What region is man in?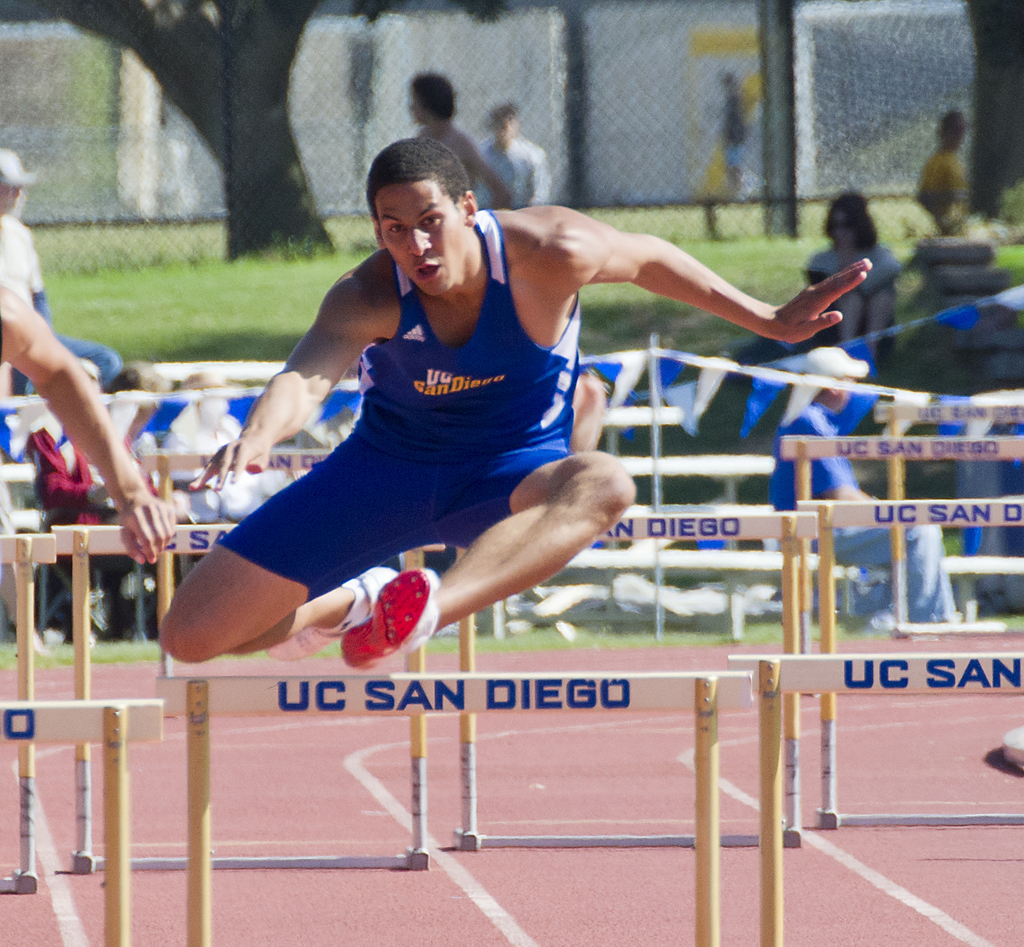
BBox(484, 106, 551, 204).
